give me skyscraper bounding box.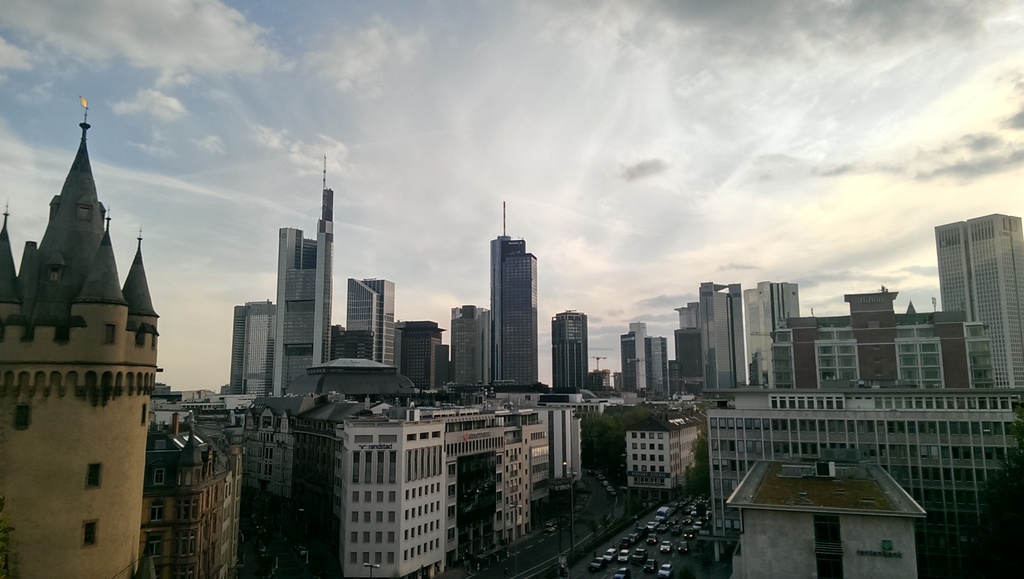
<region>145, 402, 248, 578</region>.
